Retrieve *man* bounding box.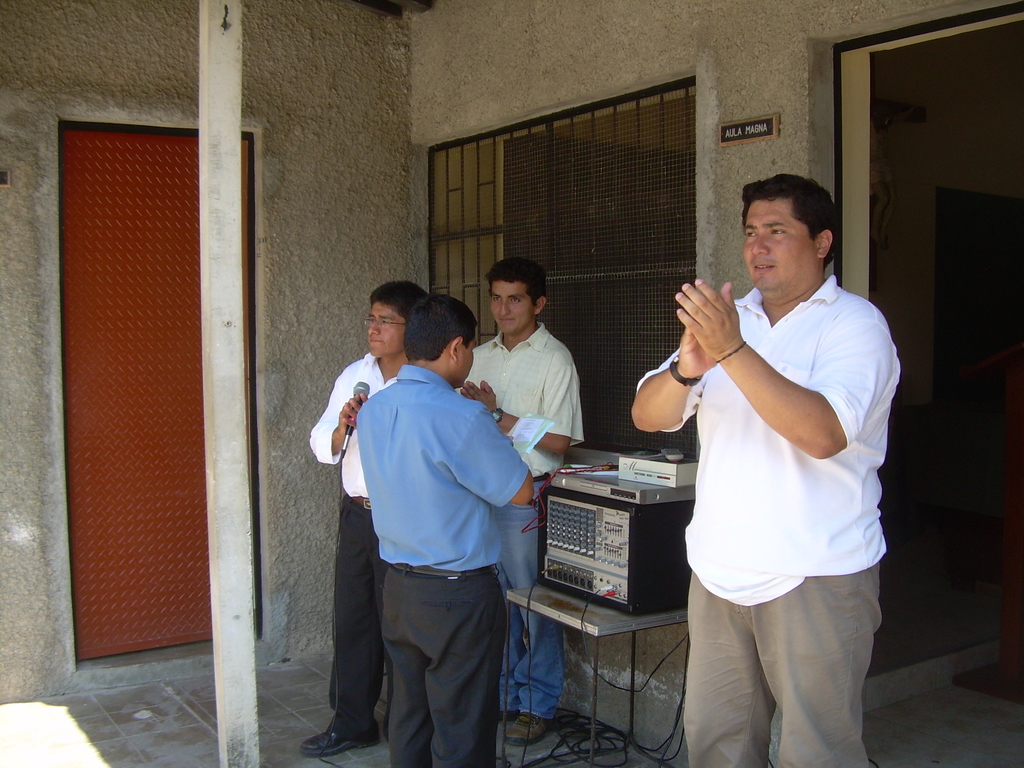
Bounding box: 461,254,587,751.
